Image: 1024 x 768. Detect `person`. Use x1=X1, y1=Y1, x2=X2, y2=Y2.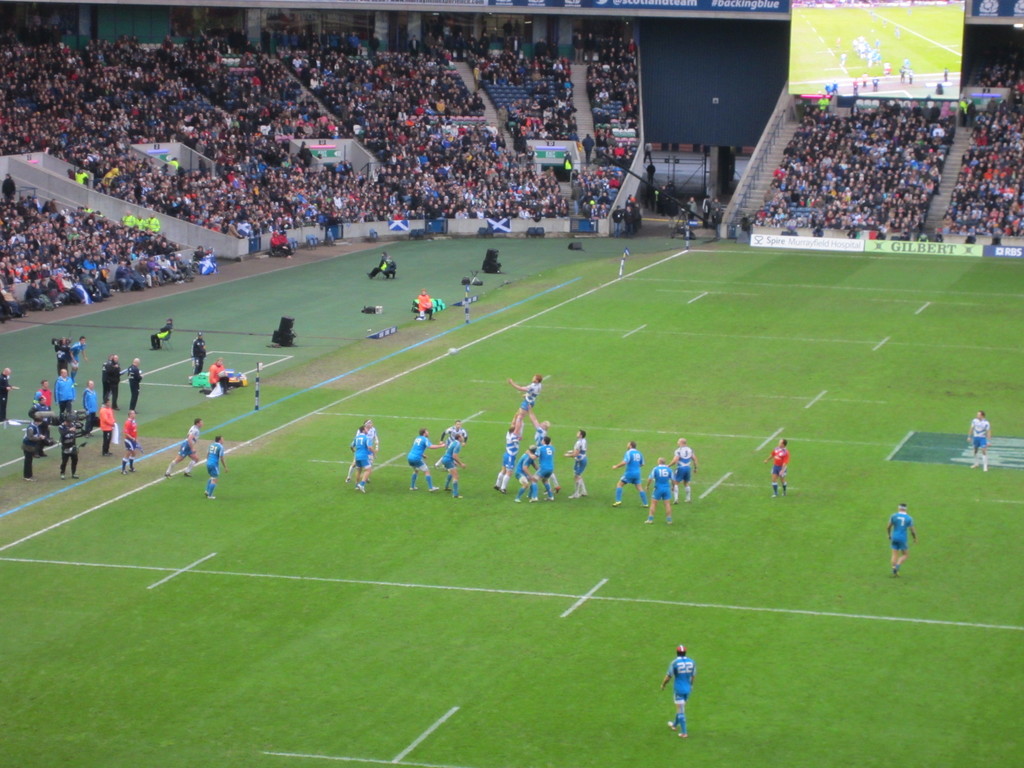
x1=31, y1=378, x2=52, y2=413.
